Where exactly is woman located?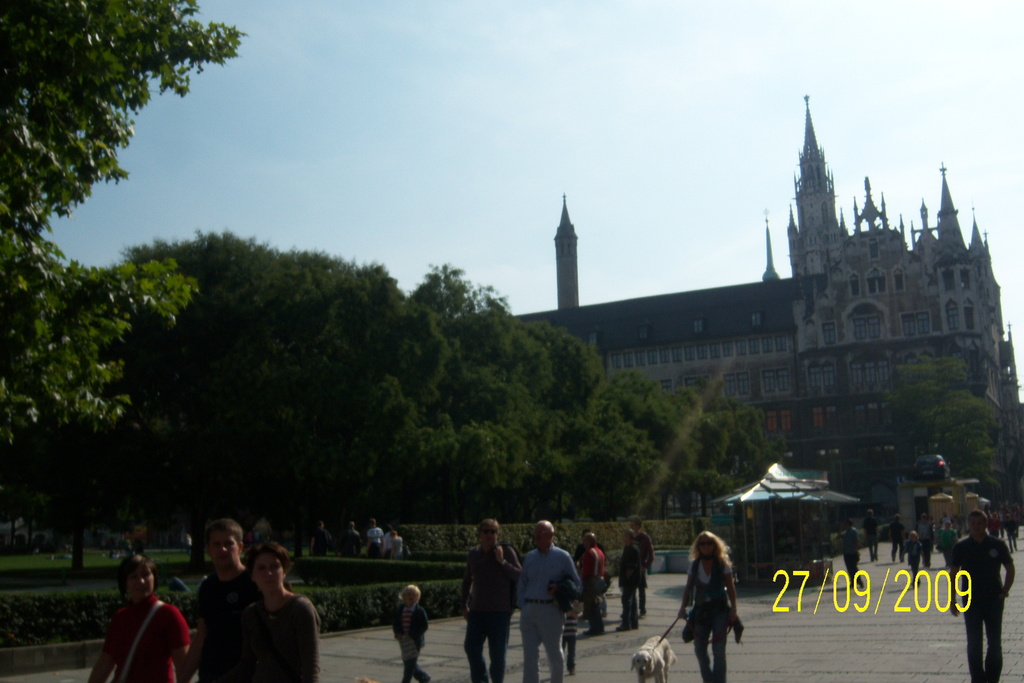
Its bounding box is (left=88, top=553, right=190, bottom=682).
